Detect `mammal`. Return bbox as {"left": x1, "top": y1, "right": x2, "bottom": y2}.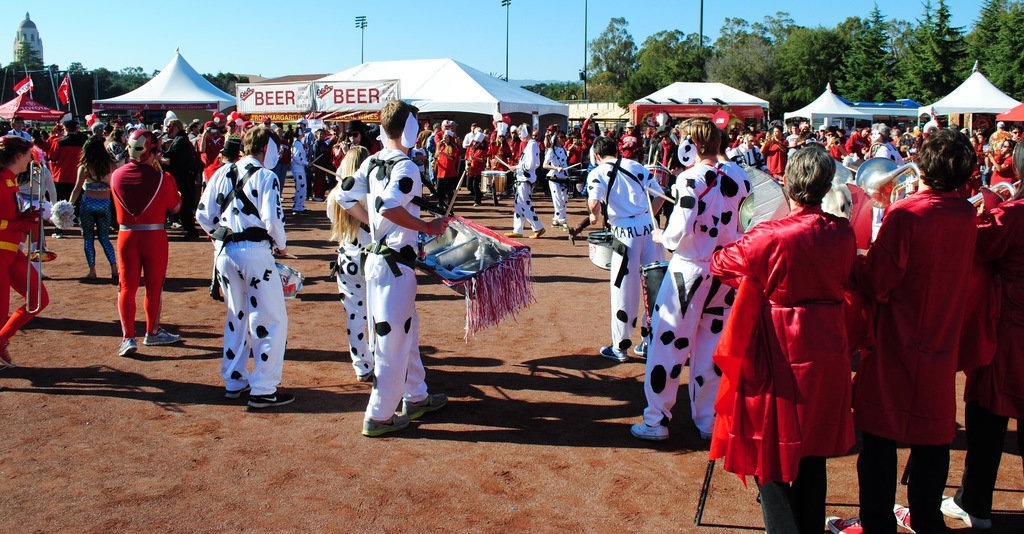
{"left": 44, "top": 120, "right": 63, "bottom": 152}.
